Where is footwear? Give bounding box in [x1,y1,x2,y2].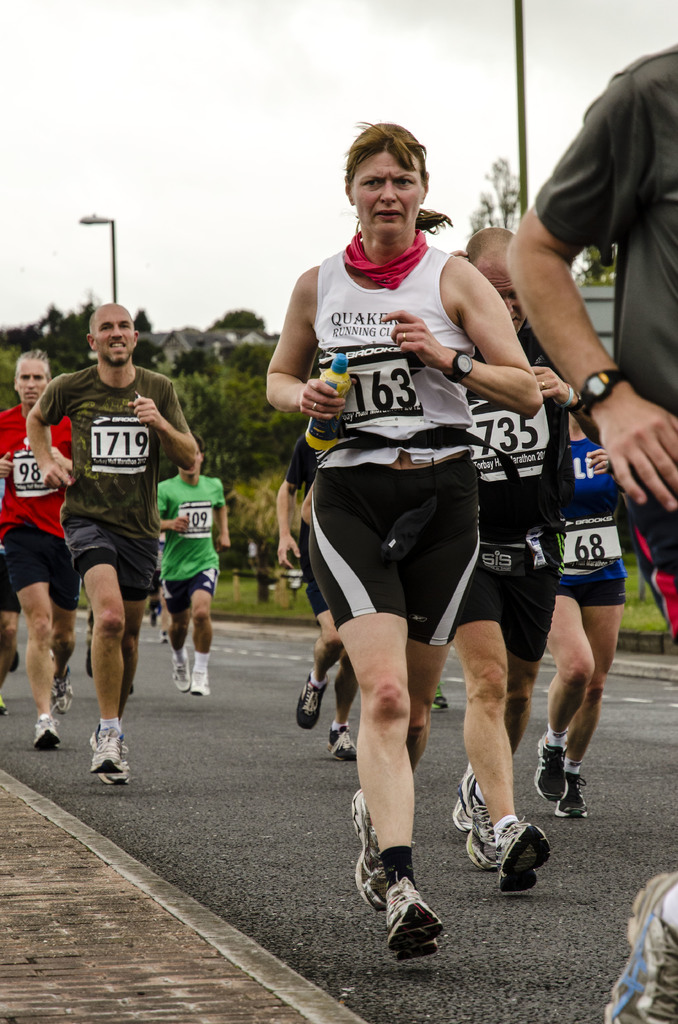
[326,732,352,755].
